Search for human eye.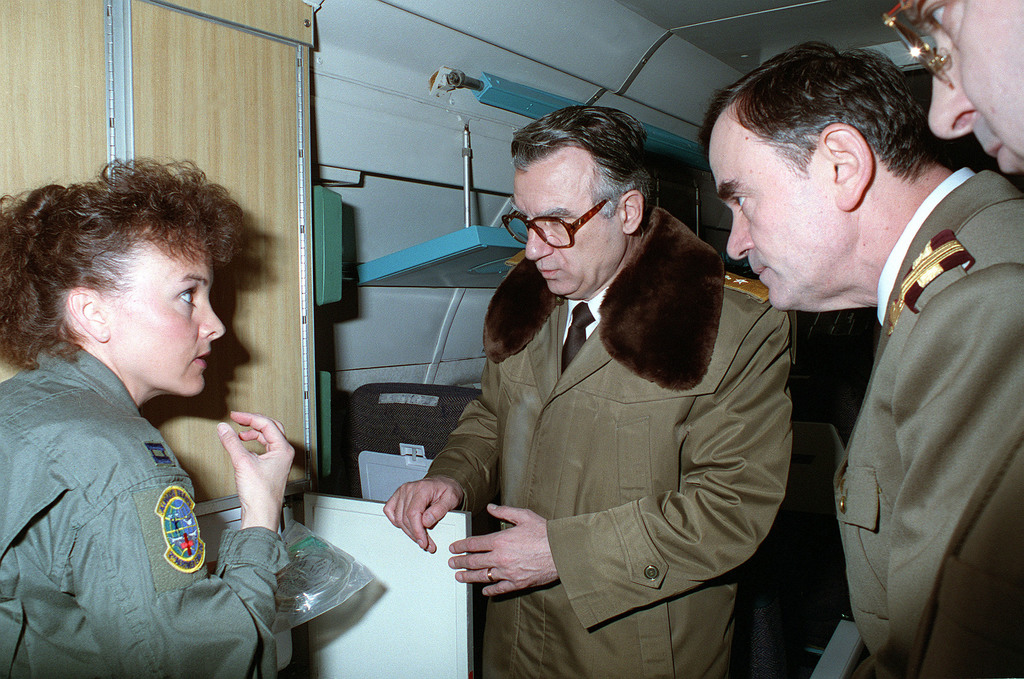
Found at l=172, t=282, r=197, b=311.
